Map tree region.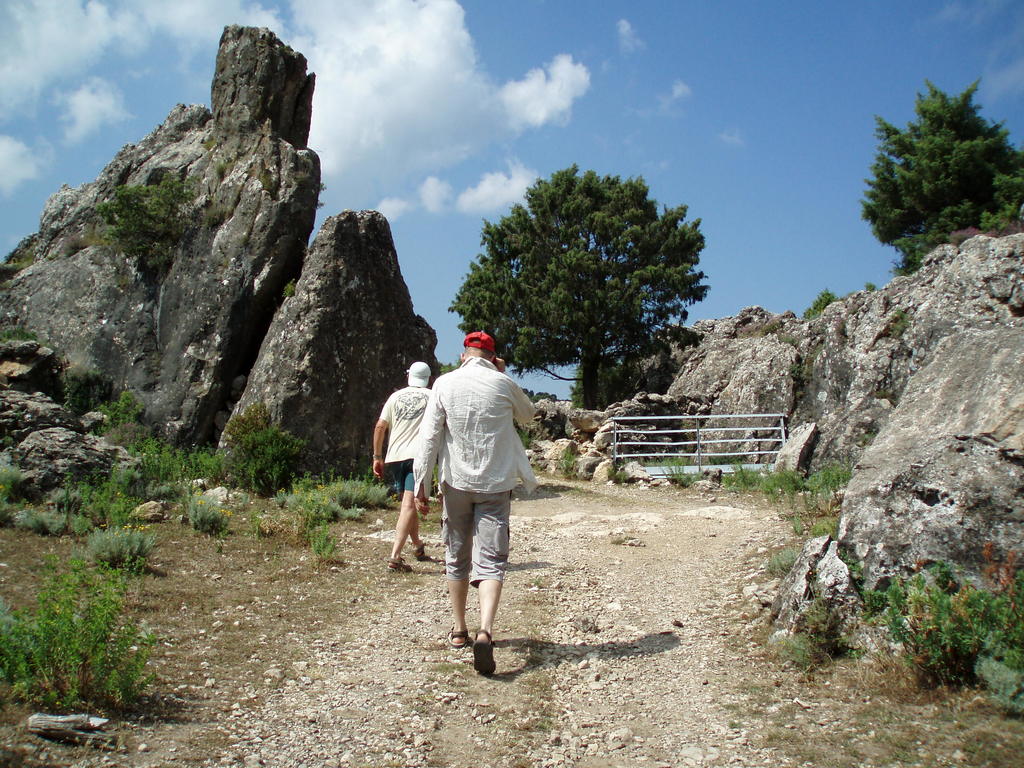
Mapped to bbox=(854, 78, 1023, 276).
